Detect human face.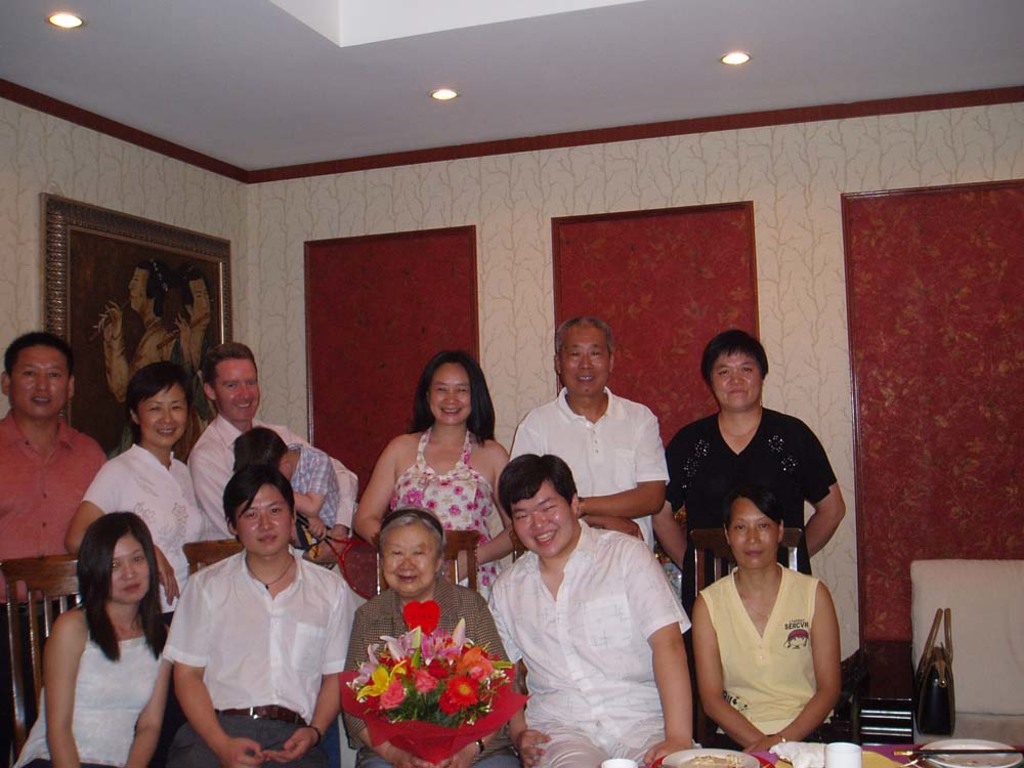
Detected at bbox(710, 351, 763, 409).
